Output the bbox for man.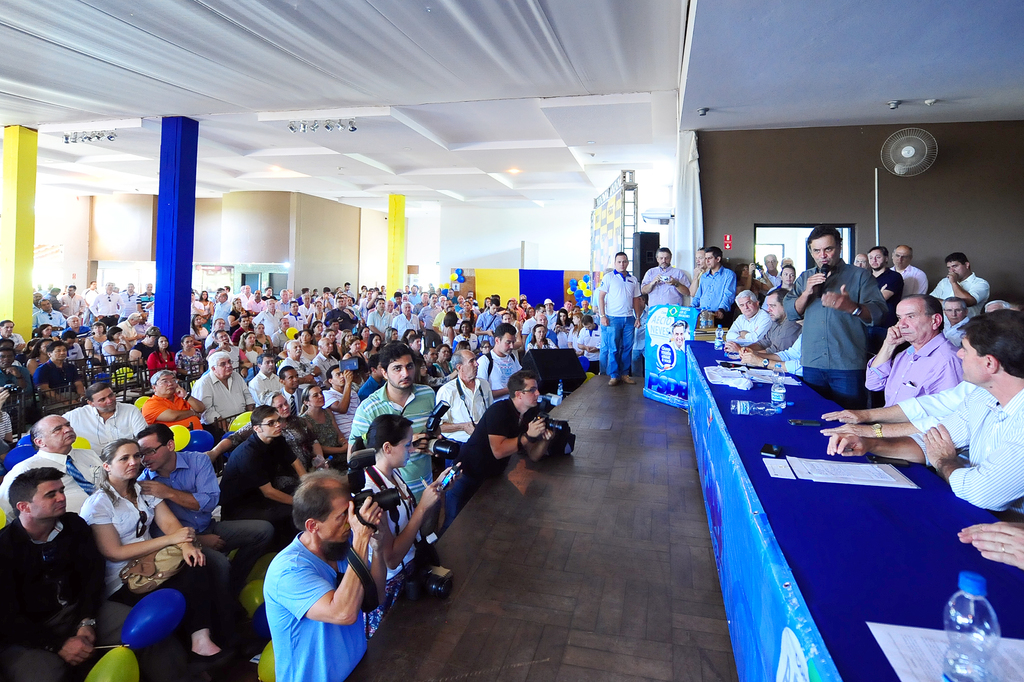
(x1=820, y1=303, x2=1023, y2=517).
